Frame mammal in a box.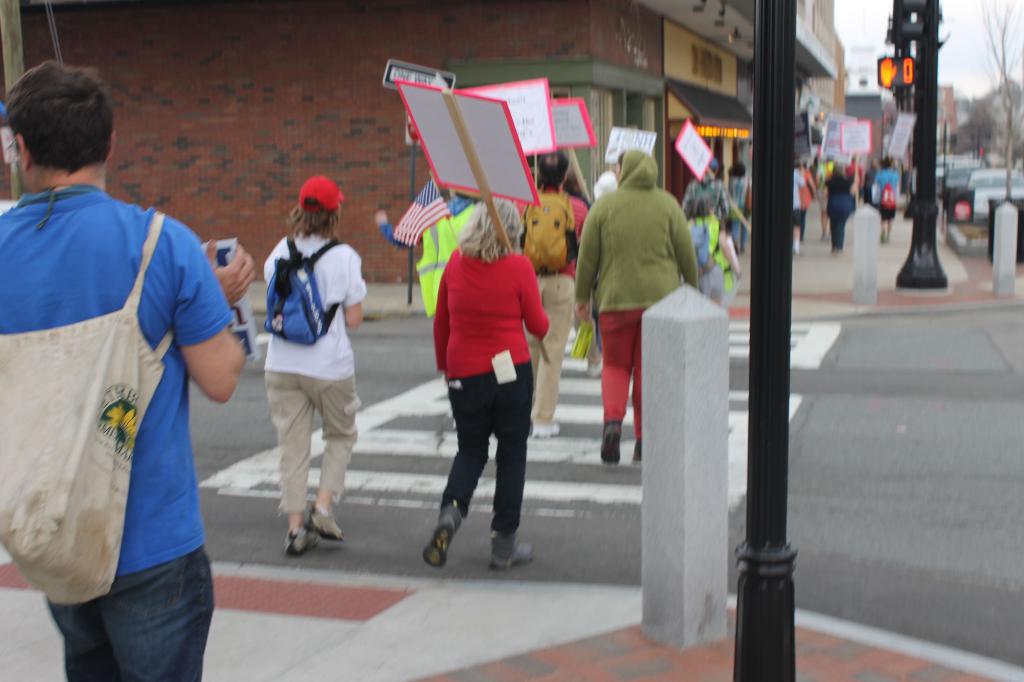
select_region(257, 183, 369, 556).
